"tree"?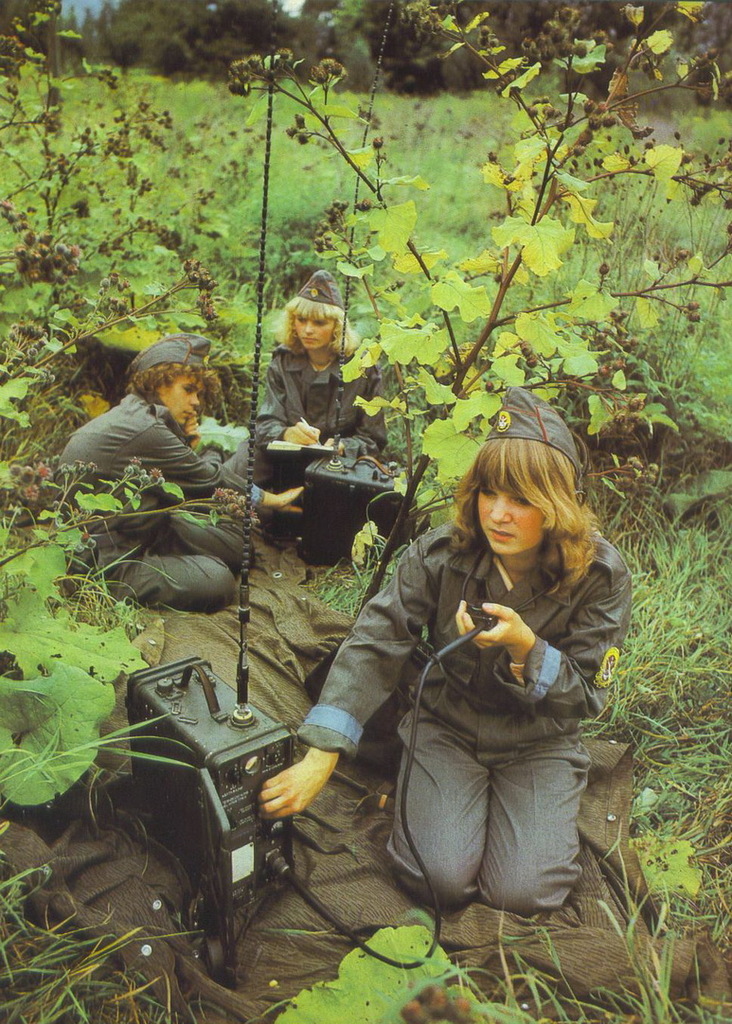
l=232, t=0, r=307, b=83
